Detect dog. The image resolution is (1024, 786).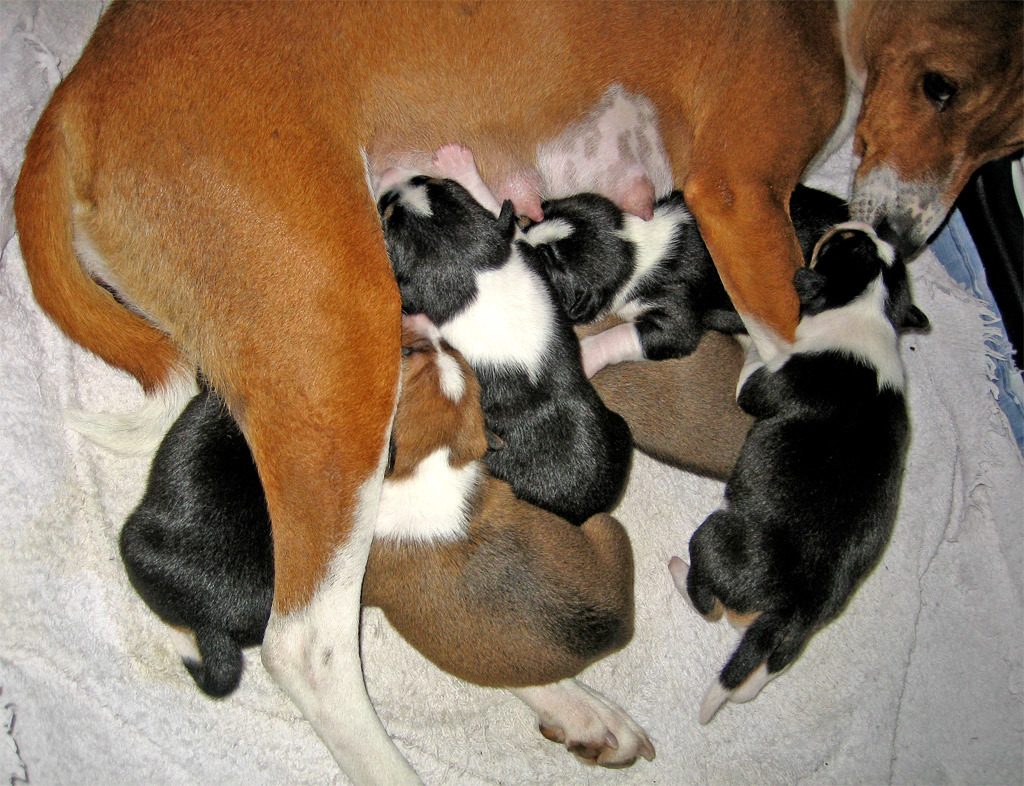
(x1=670, y1=220, x2=938, y2=727).
